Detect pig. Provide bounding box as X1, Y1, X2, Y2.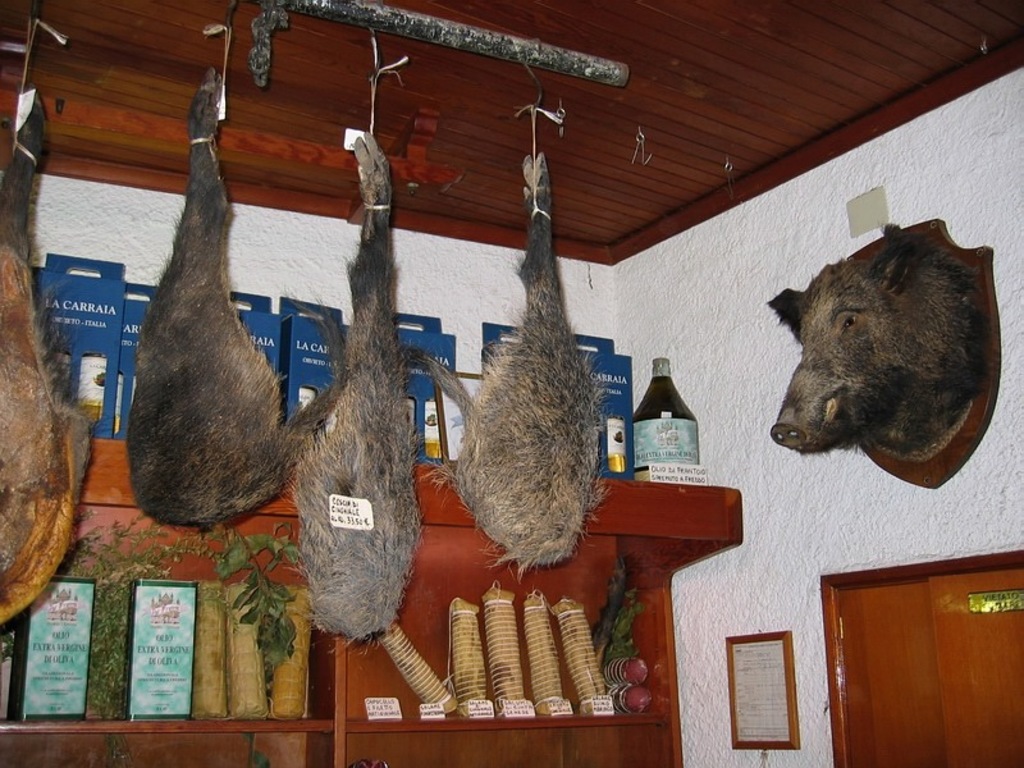
287, 131, 422, 645.
